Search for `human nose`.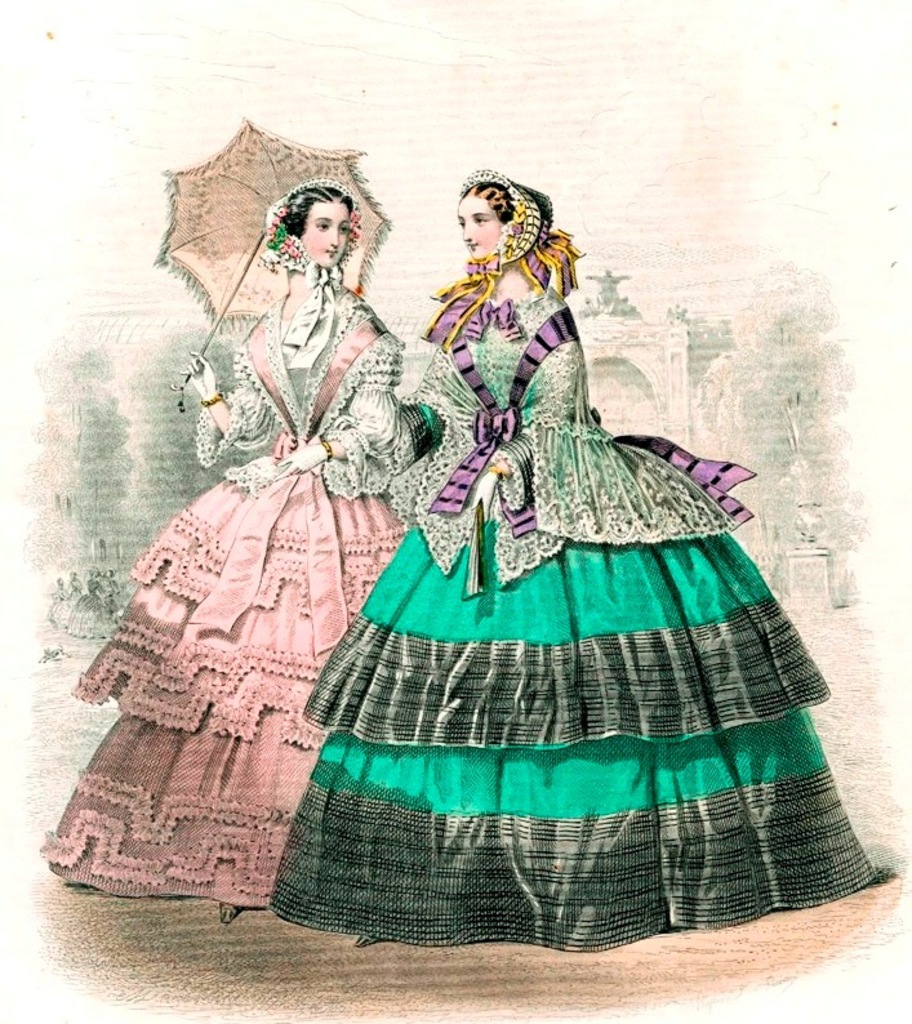
Found at 463:224:480:246.
